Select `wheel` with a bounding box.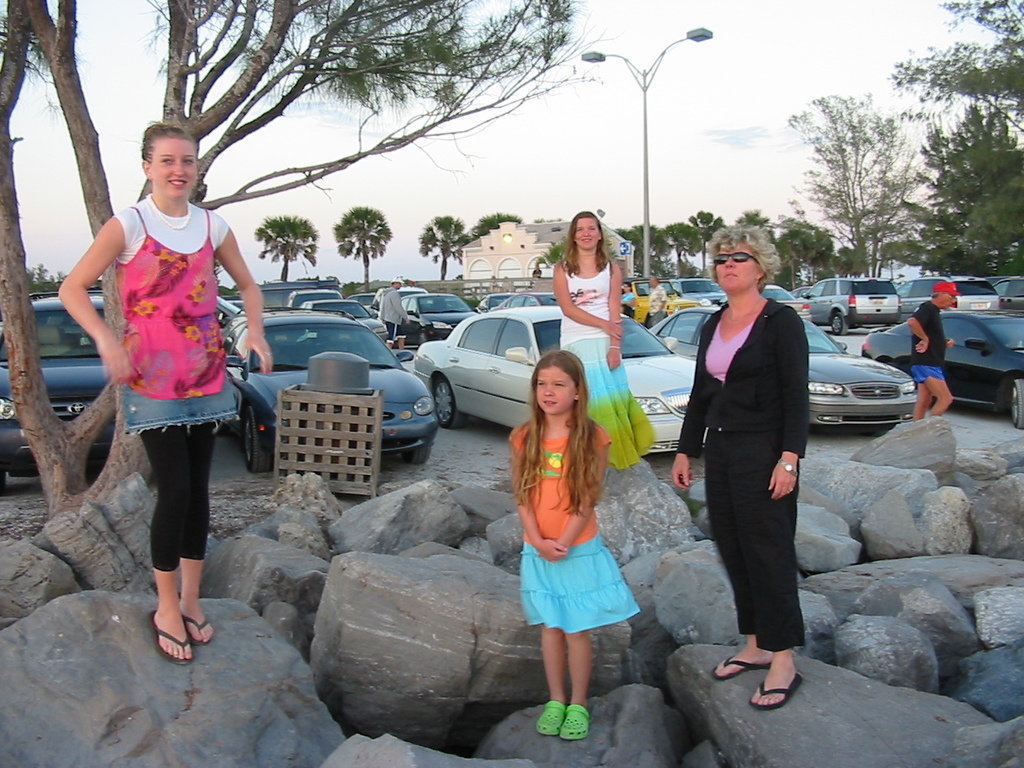
x1=417 y1=329 x2=426 y2=343.
